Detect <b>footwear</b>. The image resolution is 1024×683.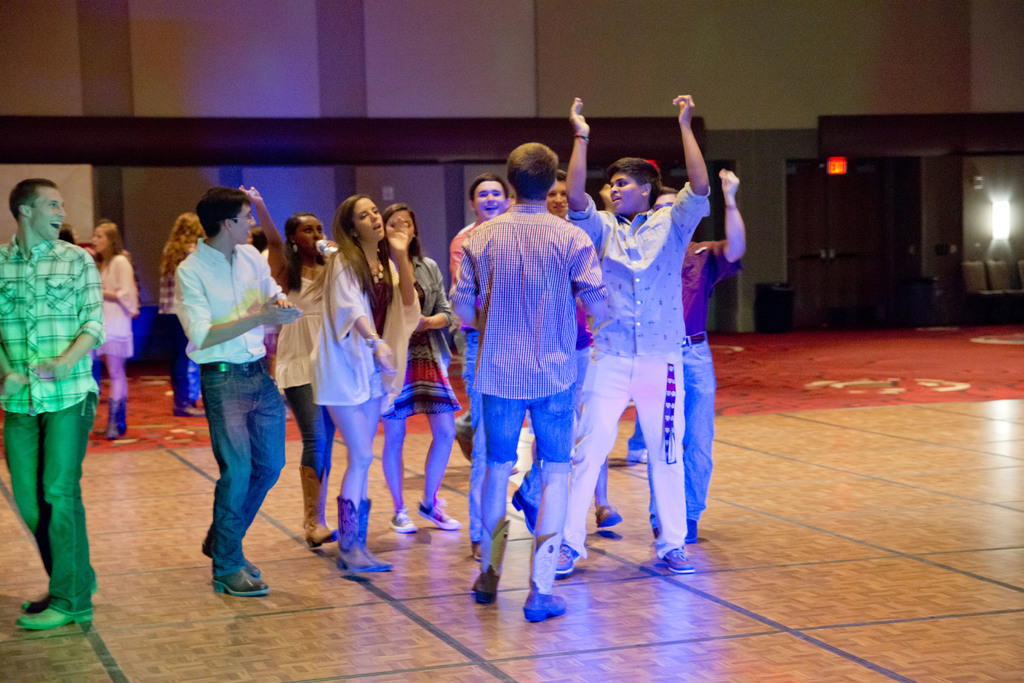
300 463 342 549.
